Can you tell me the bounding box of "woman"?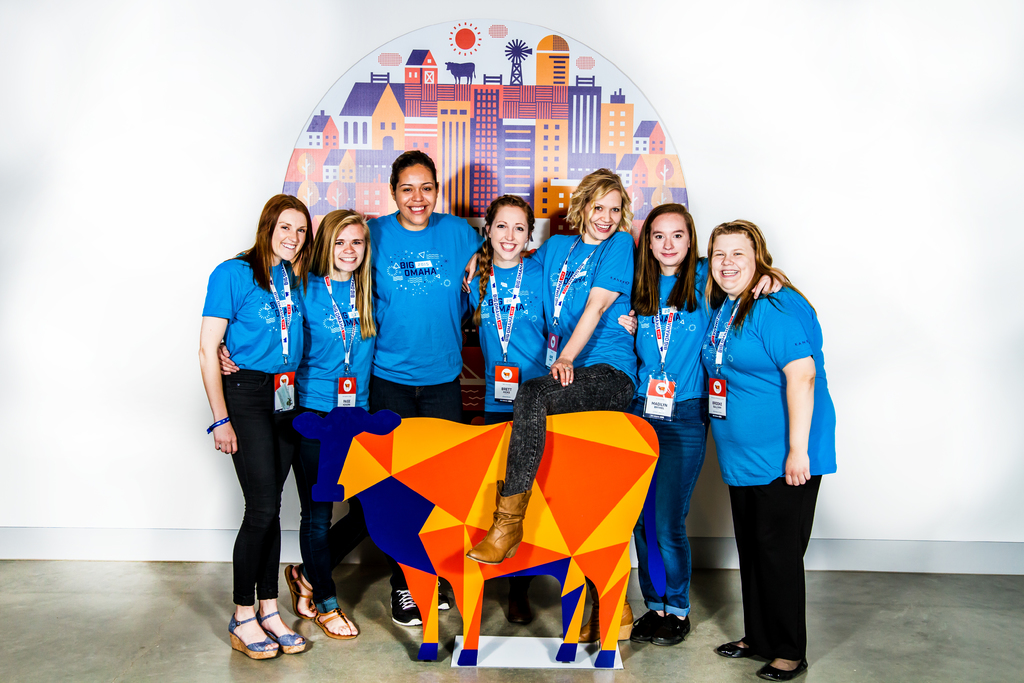
(216,210,381,638).
